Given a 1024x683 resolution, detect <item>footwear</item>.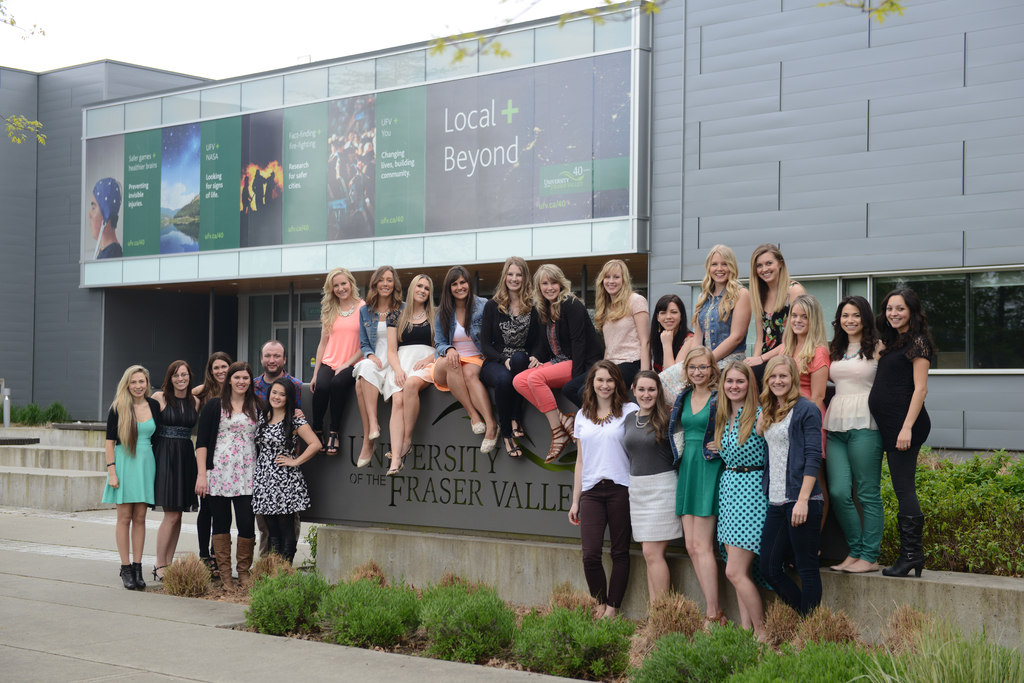
region(197, 556, 212, 581).
